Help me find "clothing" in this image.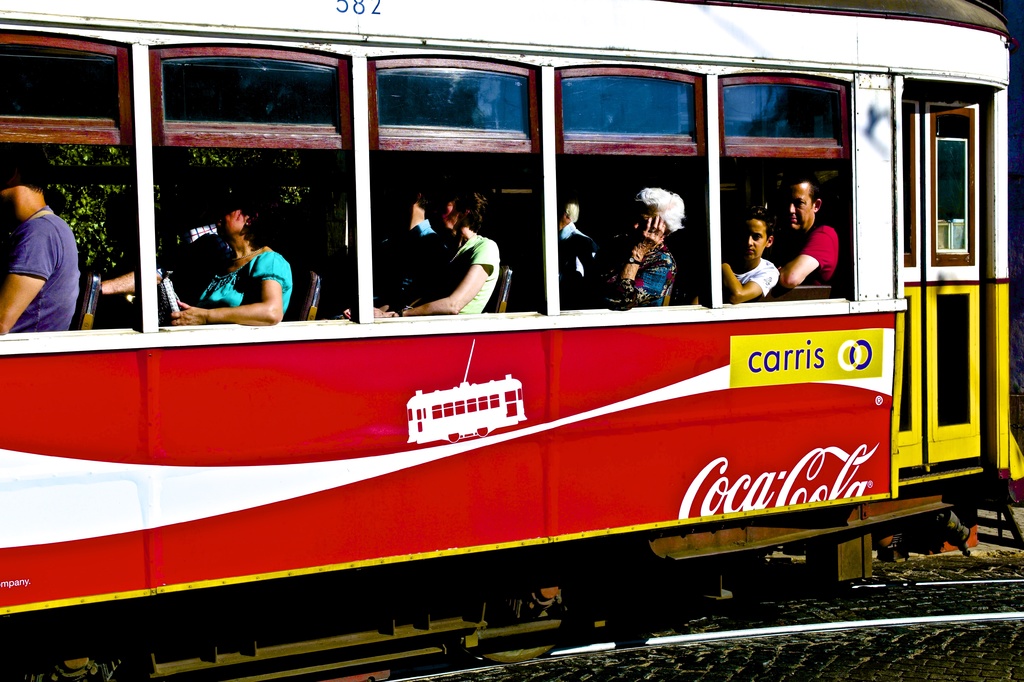
Found it: [415, 234, 500, 318].
